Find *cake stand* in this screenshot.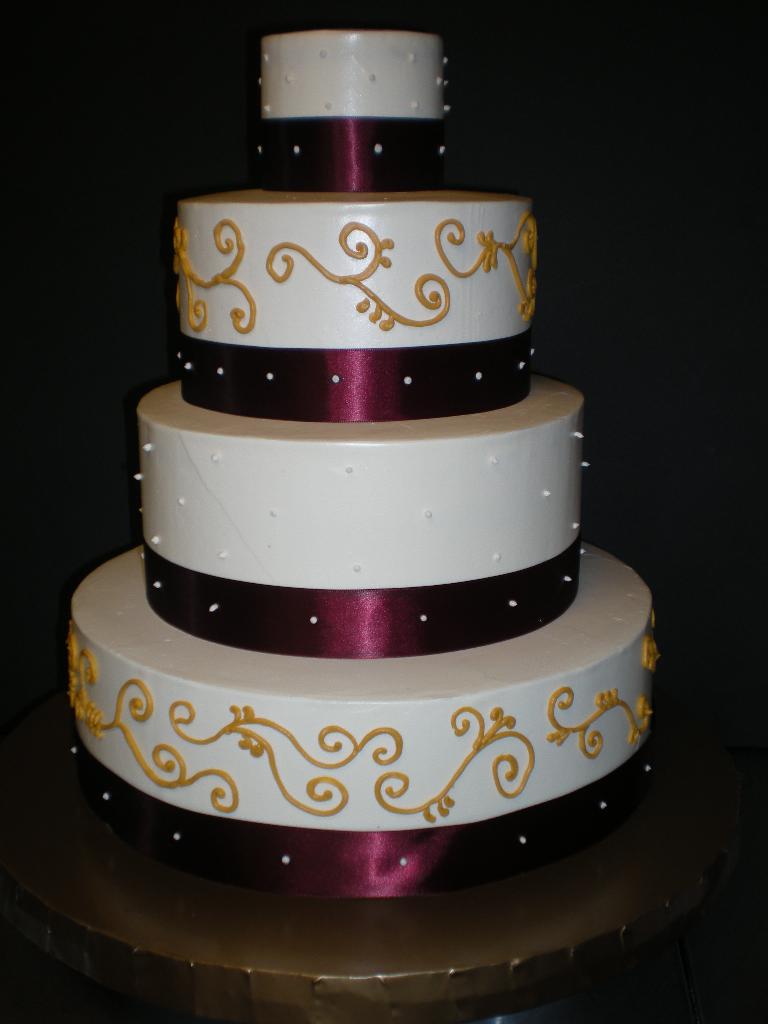
The bounding box for *cake stand* is [x1=4, y1=775, x2=721, y2=1022].
